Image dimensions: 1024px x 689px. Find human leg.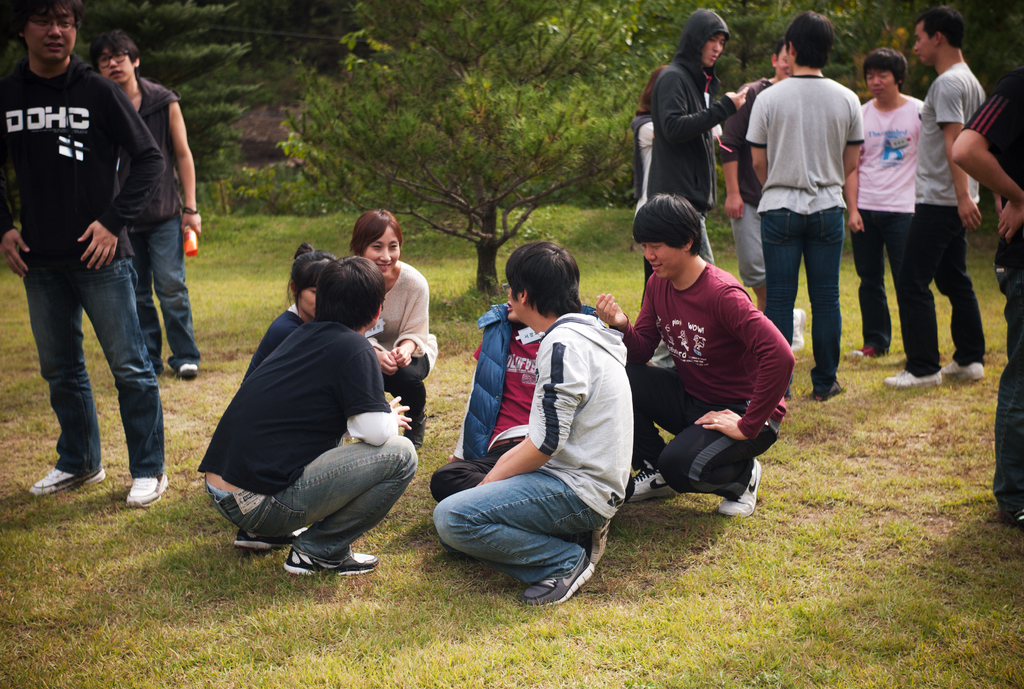
Rect(804, 206, 842, 407).
